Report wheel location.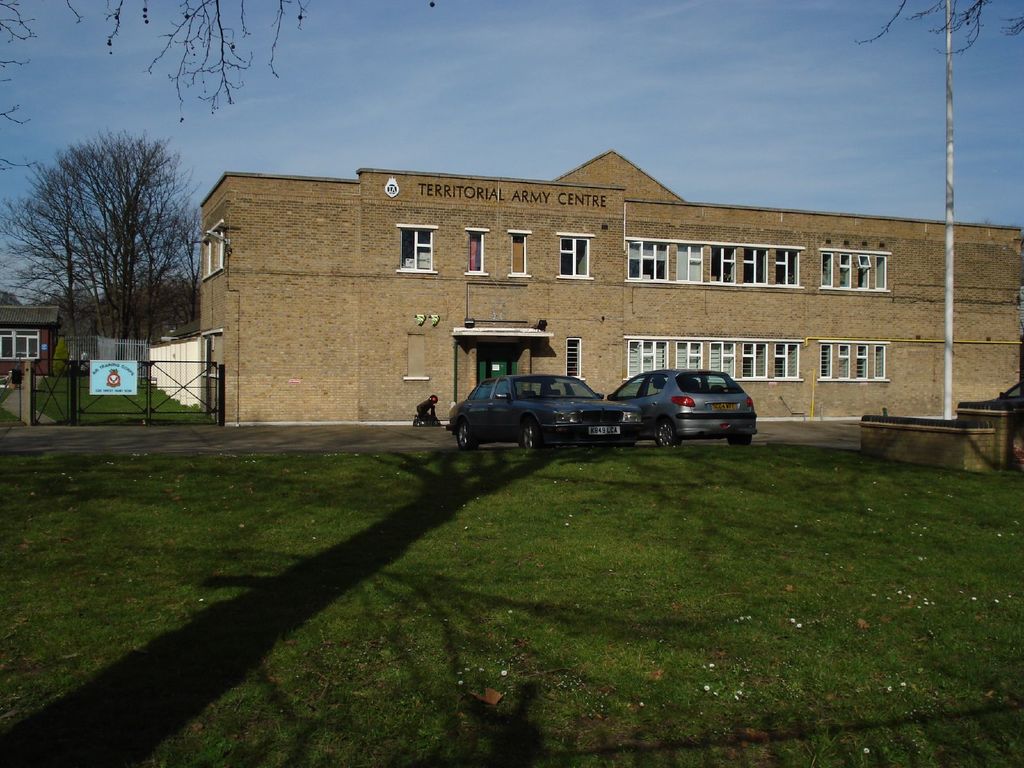
Report: locate(727, 433, 753, 447).
